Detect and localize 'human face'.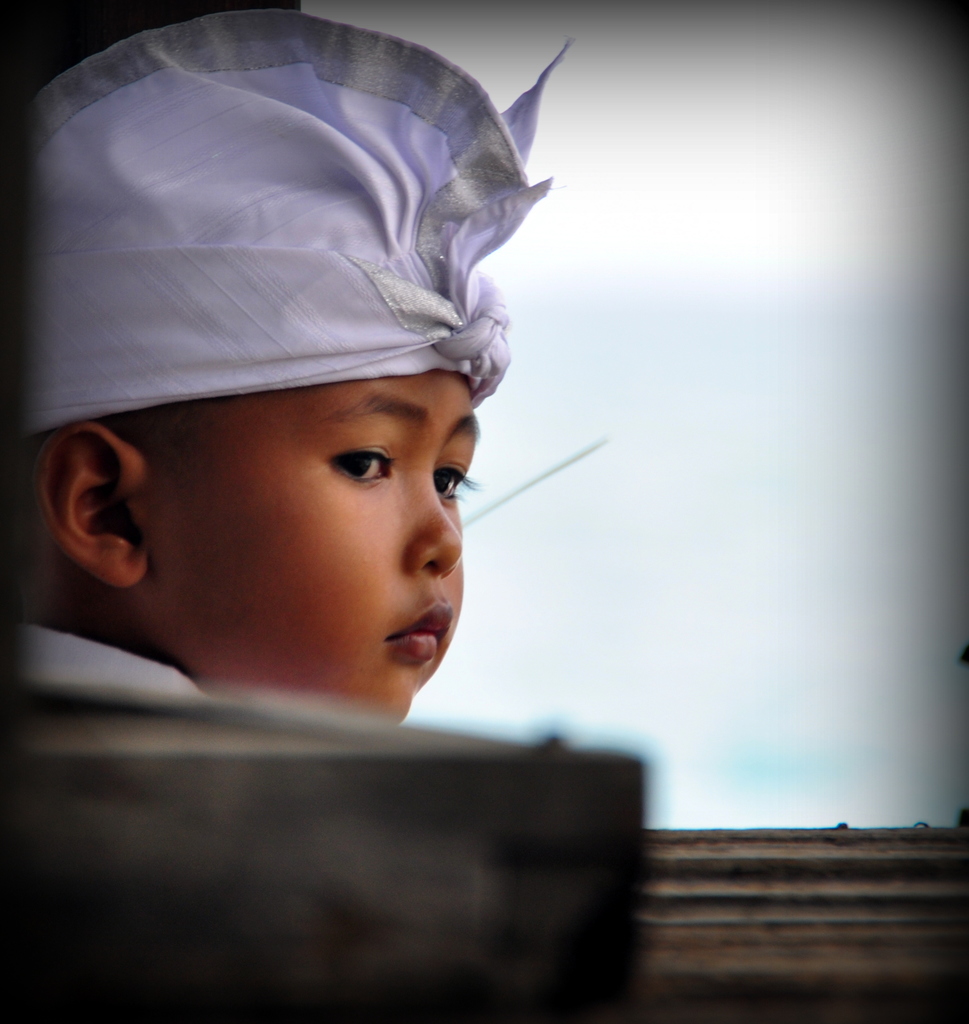
Localized at <bbox>152, 374, 482, 718</bbox>.
